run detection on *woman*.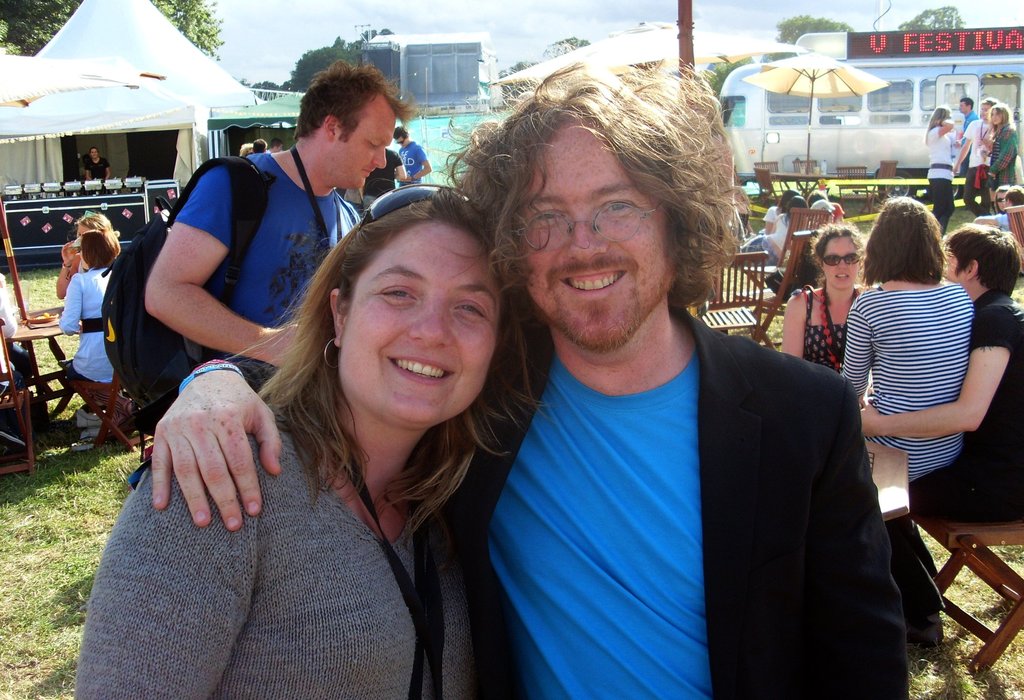
Result: crop(70, 175, 505, 699).
